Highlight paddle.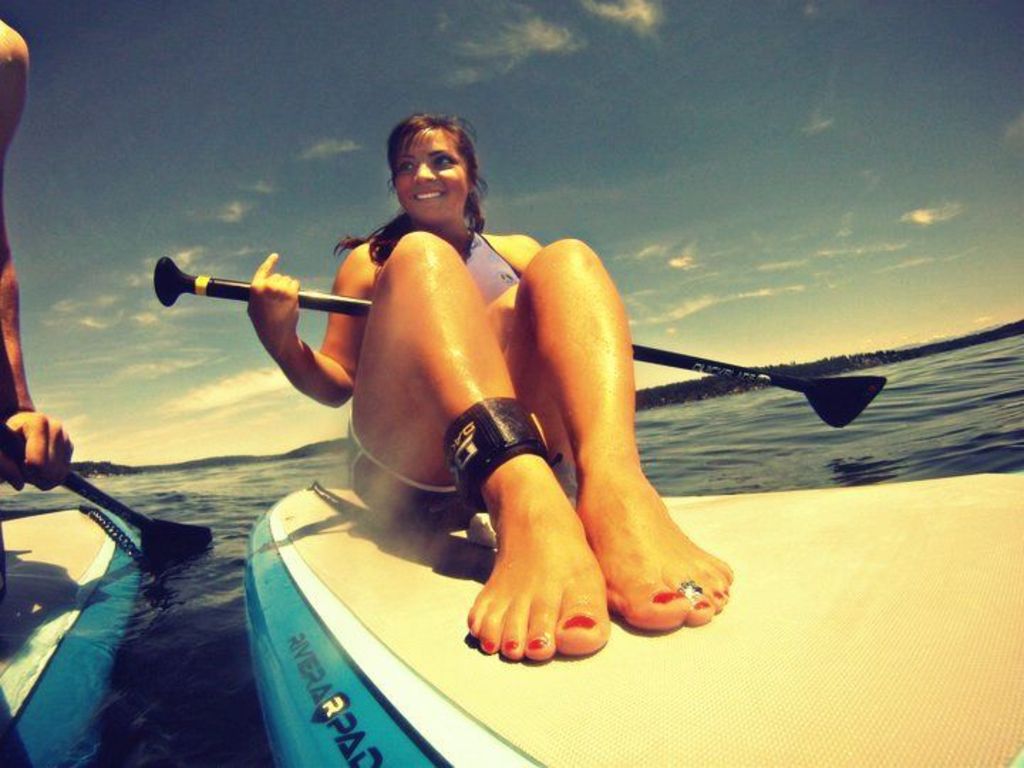
Highlighted region: (left=154, top=255, right=886, bottom=428).
